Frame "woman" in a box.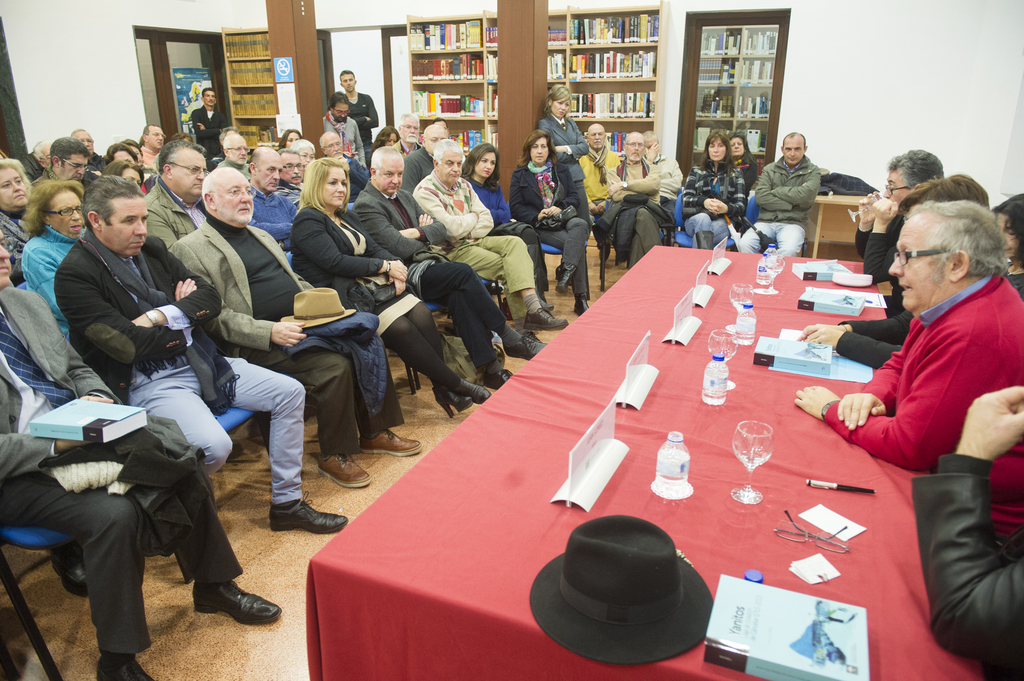
[x1=371, y1=126, x2=401, y2=152].
